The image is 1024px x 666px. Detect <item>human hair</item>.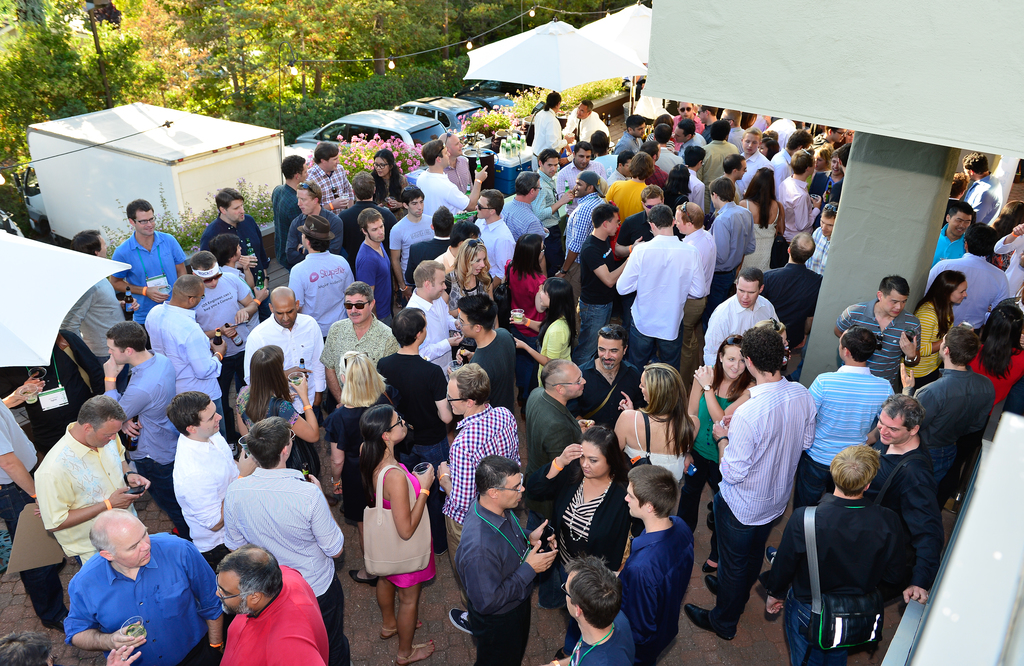
Detection: <region>0, 628, 51, 665</region>.
